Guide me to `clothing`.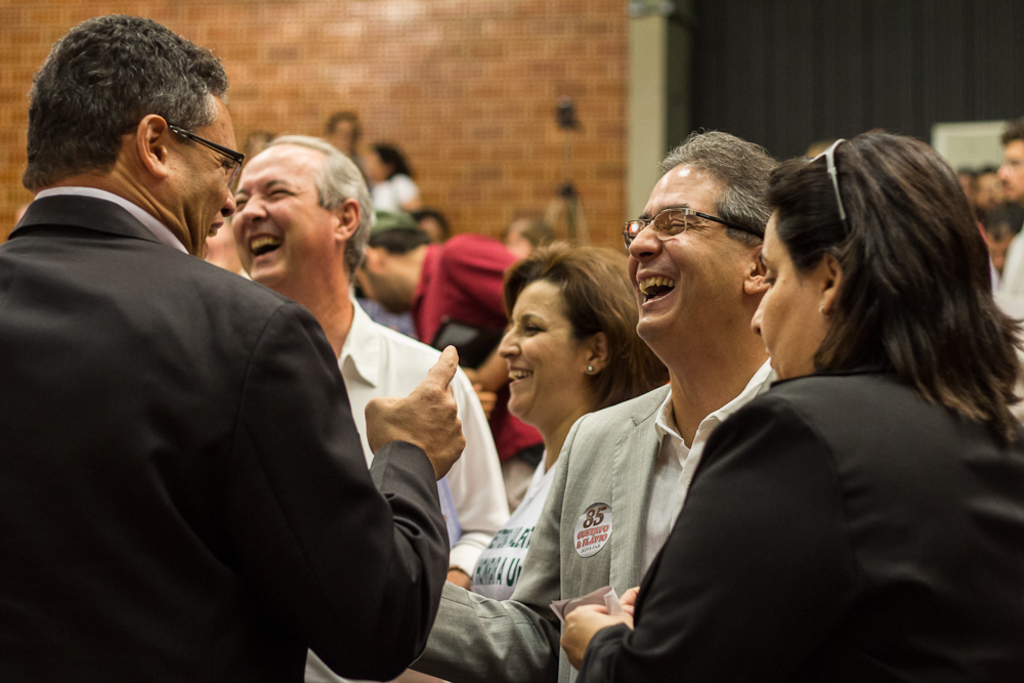
Guidance: (left=24, top=154, right=456, bottom=682).
